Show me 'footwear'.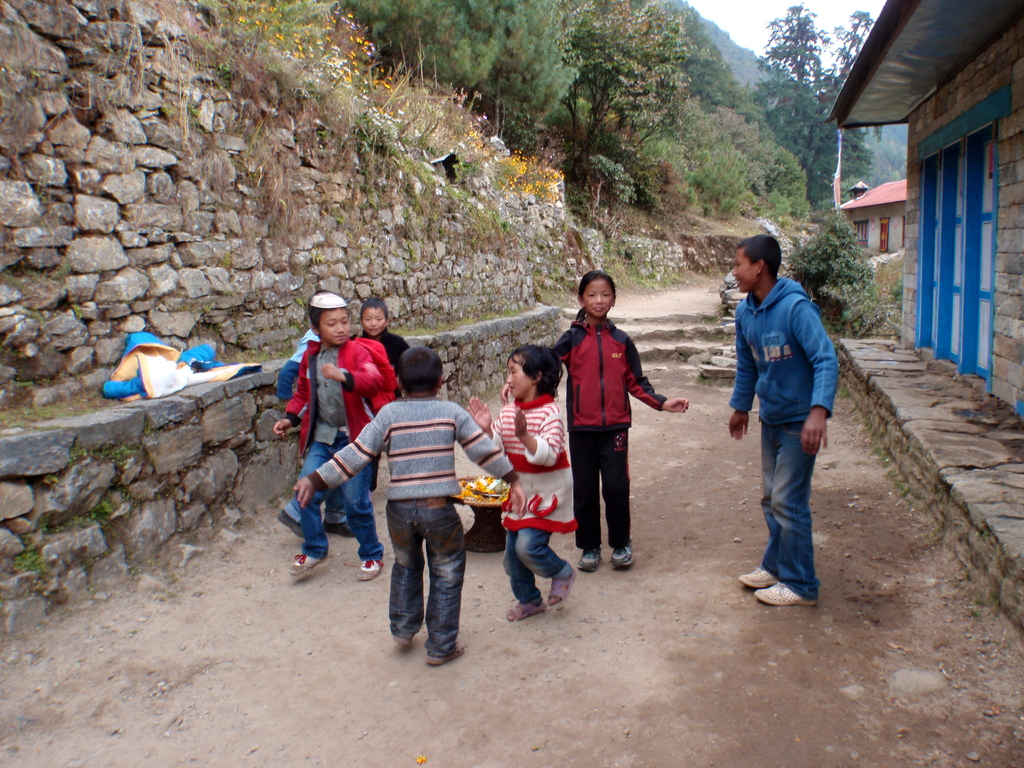
'footwear' is here: crop(545, 569, 576, 609).
